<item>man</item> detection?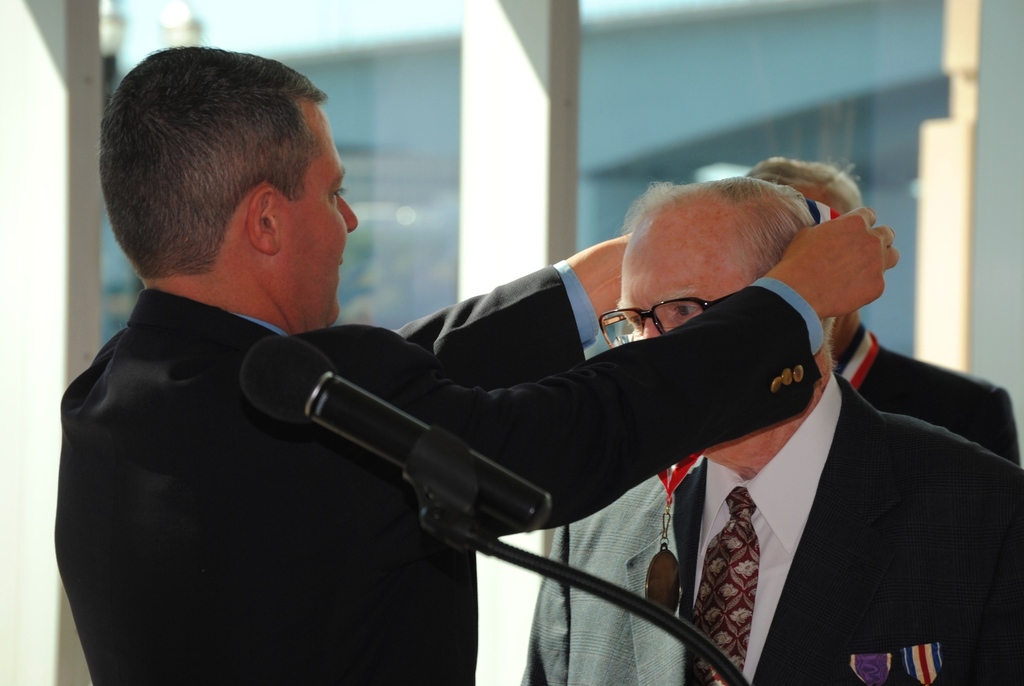
region(54, 40, 900, 685)
